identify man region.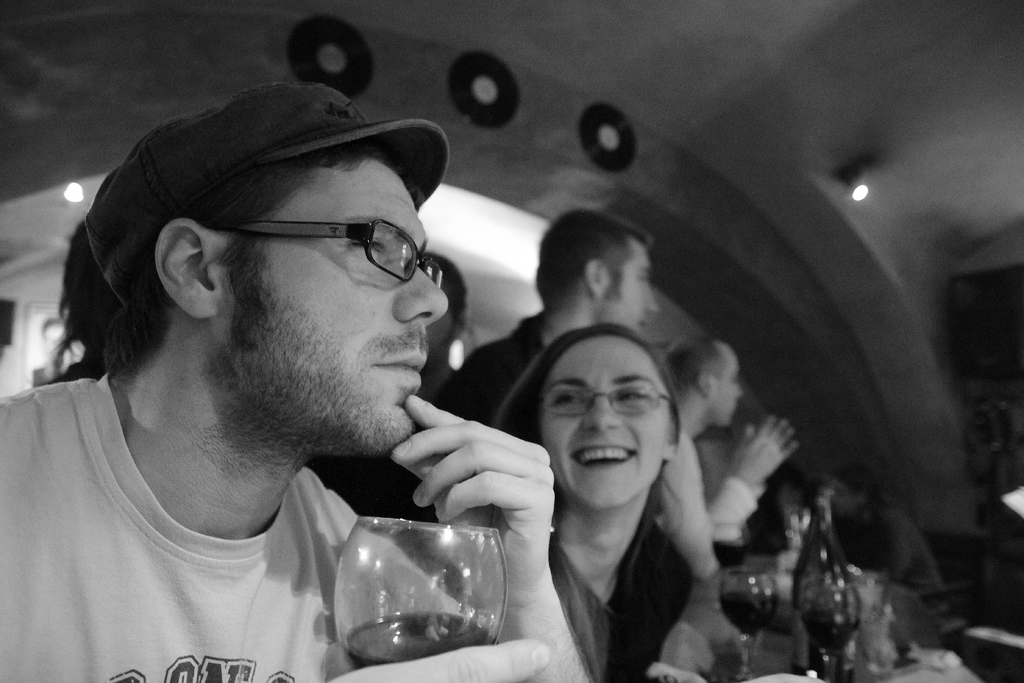
Region: x1=28 y1=62 x2=717 y2=682.
